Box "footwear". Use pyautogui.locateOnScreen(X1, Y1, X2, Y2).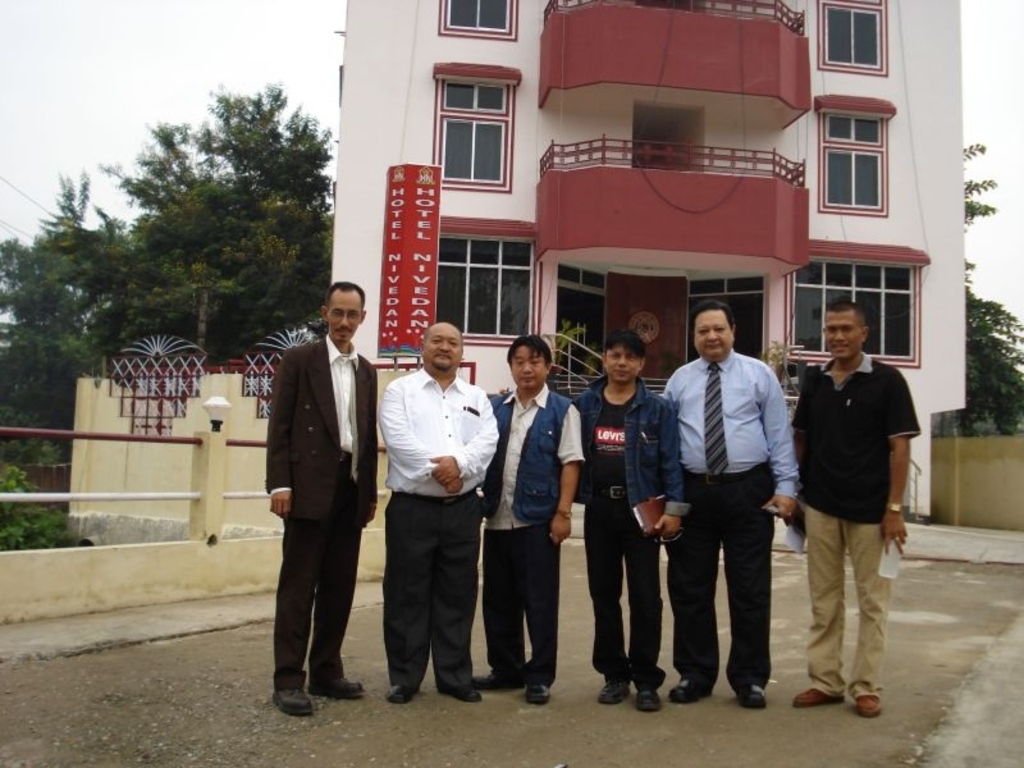
pyautogui.locateOnScreen(273, 689, 314, 717).
